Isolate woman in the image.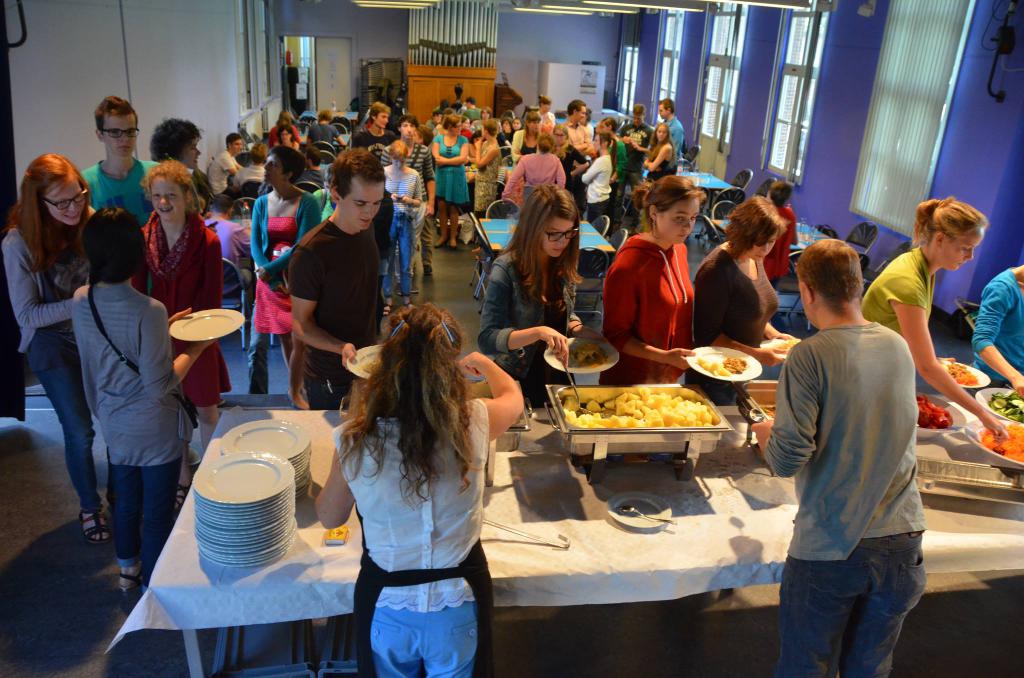
Isolated region: [left=859, top=193, right=1006, bottom=449].
